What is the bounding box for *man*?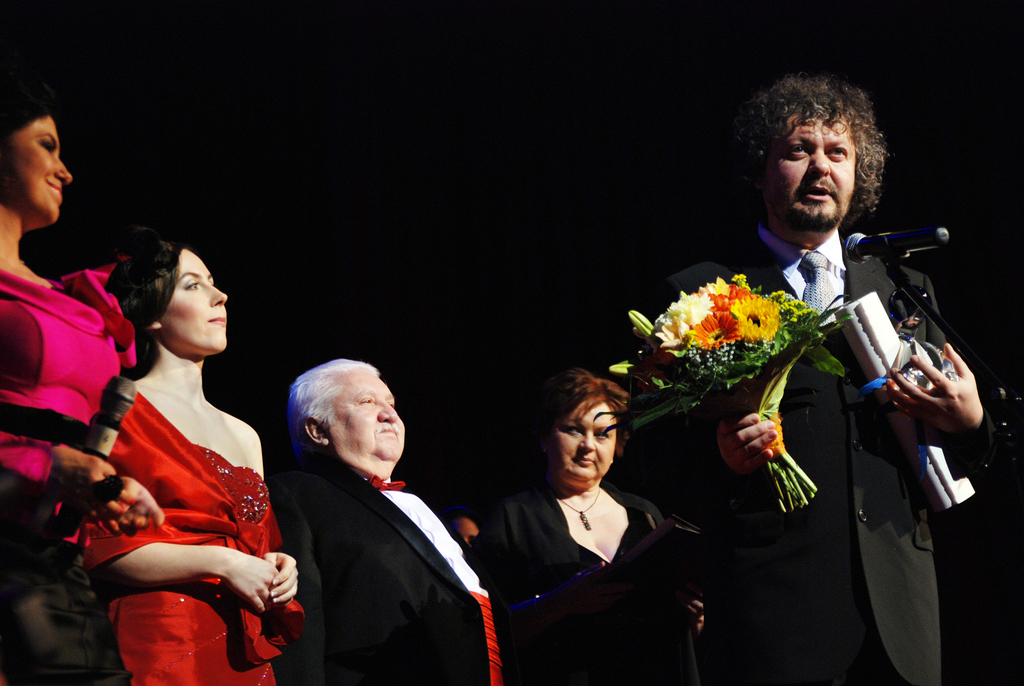
[651,65,1008,685].
